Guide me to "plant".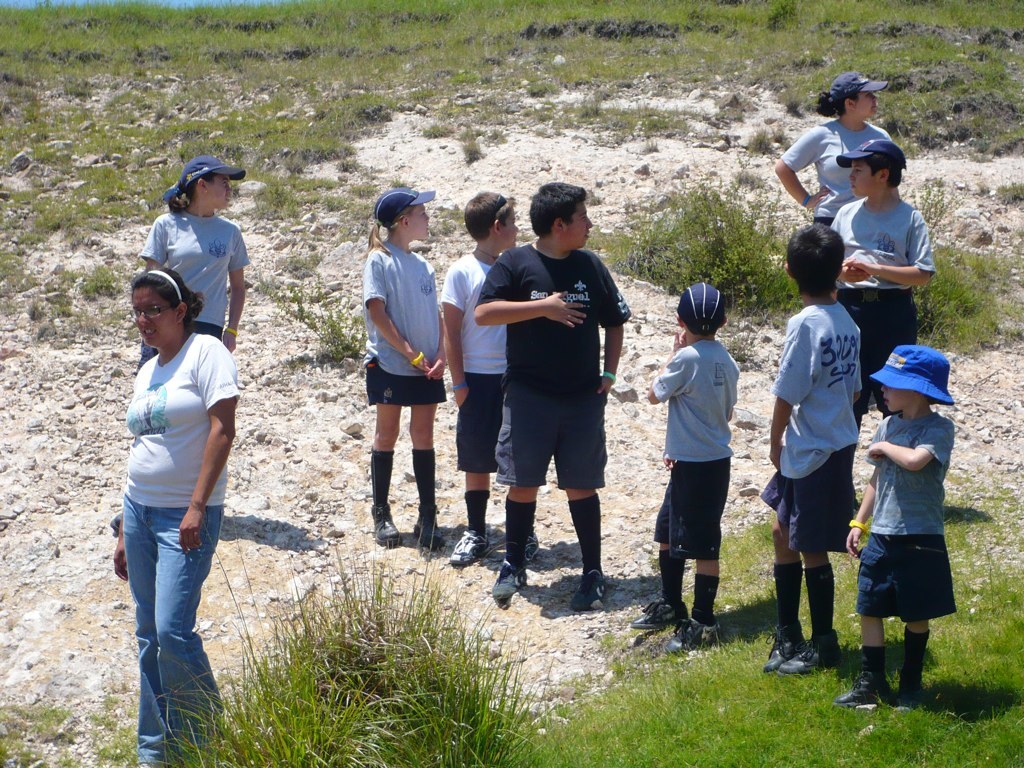
Guidance: [left=986, top=172, right=1021, bottom=211].
